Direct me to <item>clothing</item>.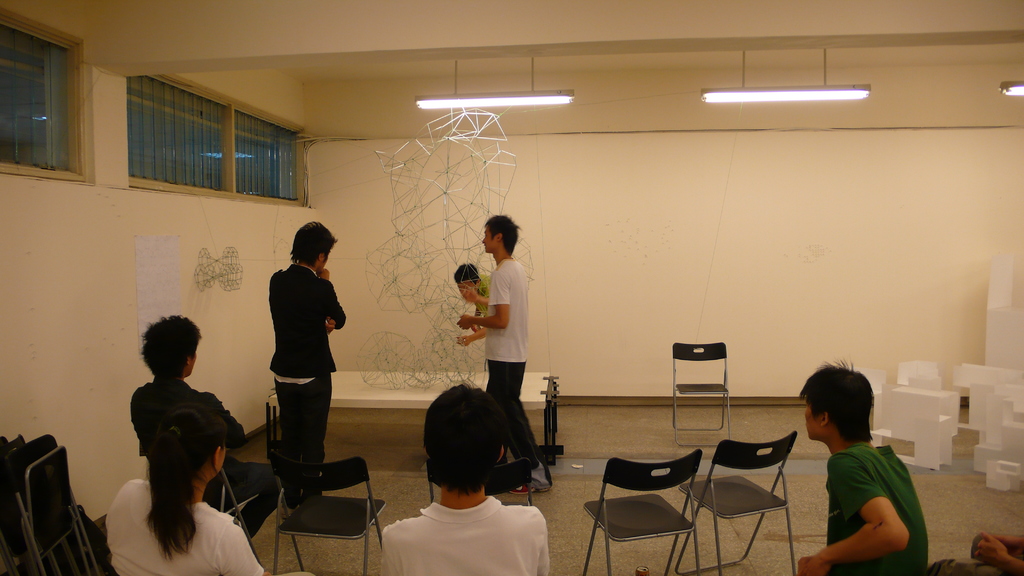
Direction: bbox=[381, 490, 549, 575].
